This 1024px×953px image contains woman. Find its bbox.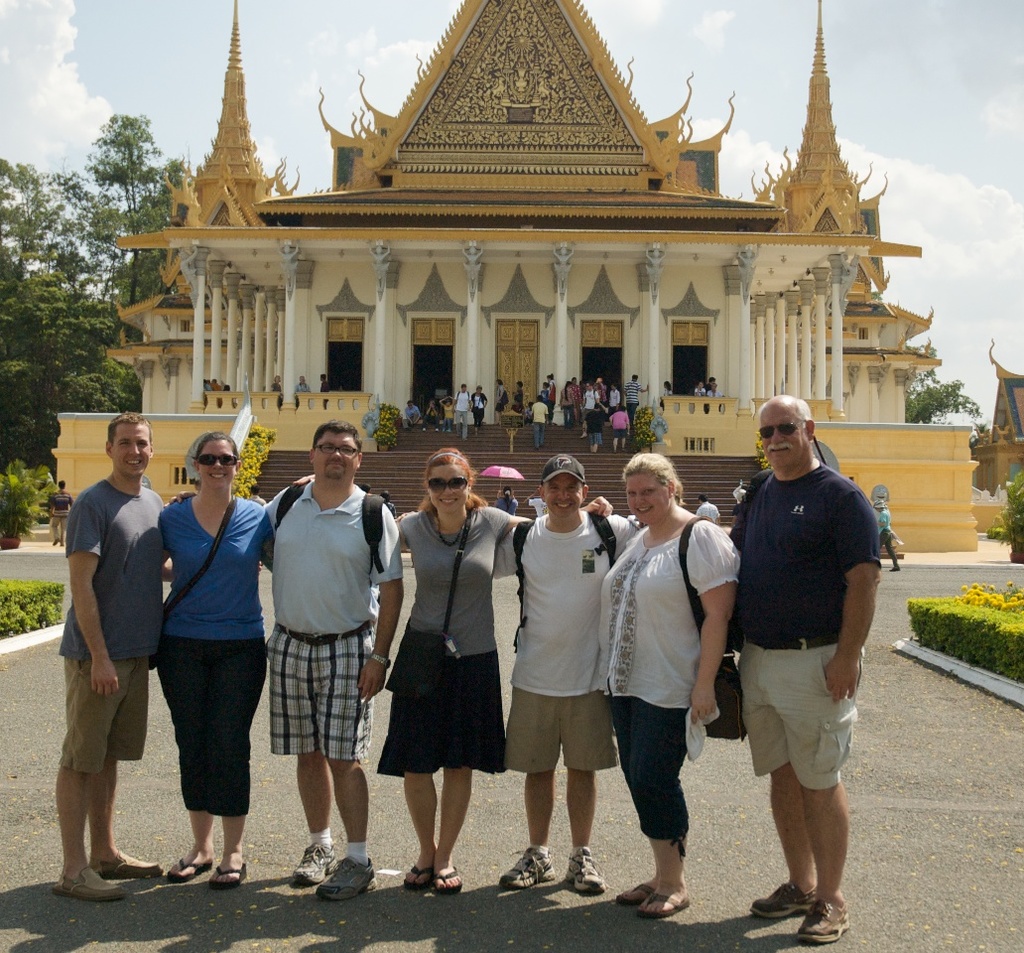
bbox=(597, 448, 741, 922).
